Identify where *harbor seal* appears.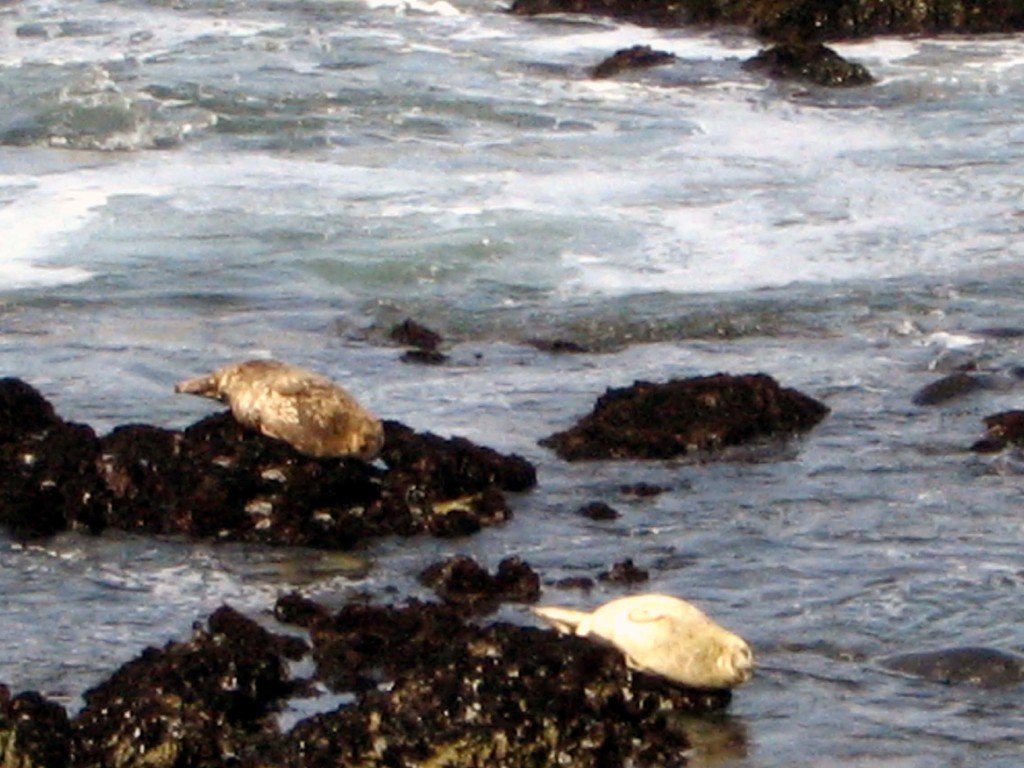
Appears at pyautogui.locateOnScreen(179, 358, 392, 458).
